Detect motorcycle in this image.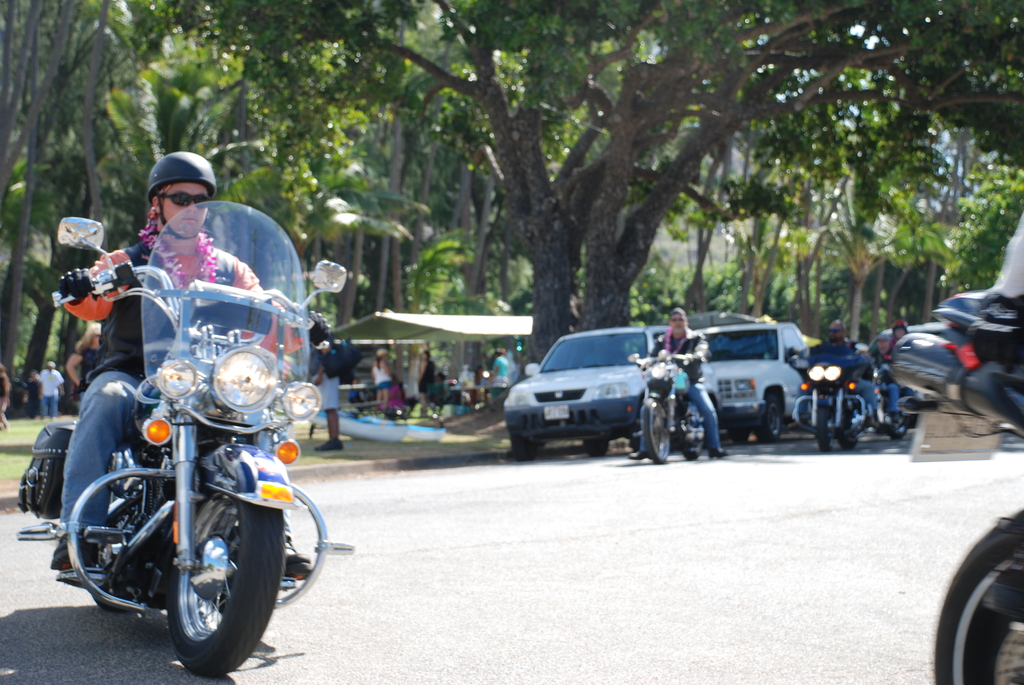
Detection: select_region(783, 346, 874, 457).
